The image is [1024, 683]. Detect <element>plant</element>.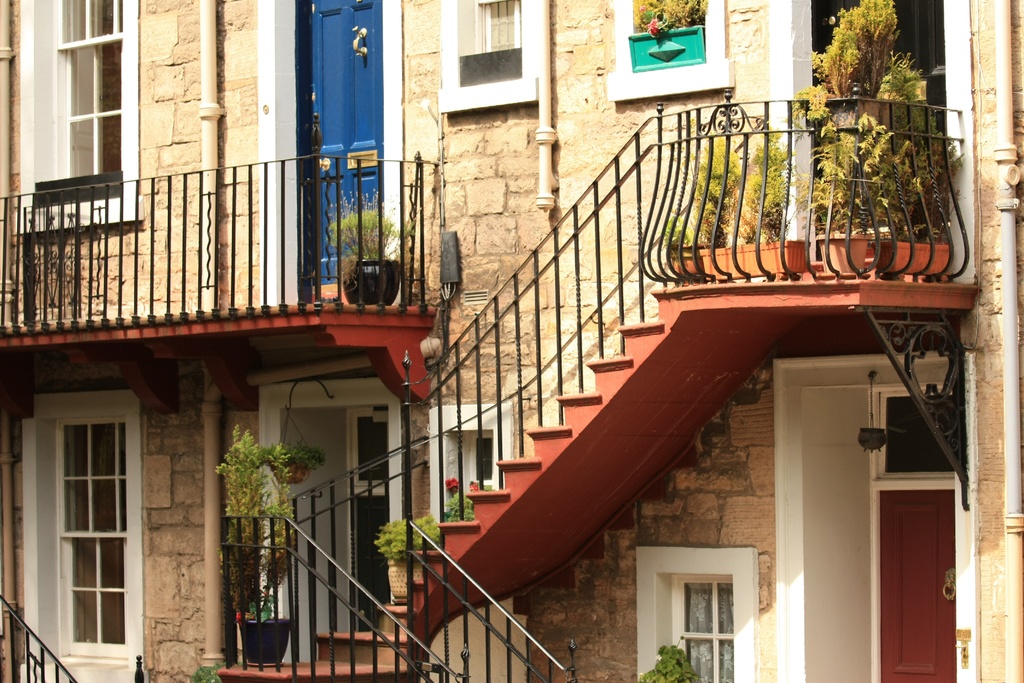
Detection: (255, 439, 328, 469).
